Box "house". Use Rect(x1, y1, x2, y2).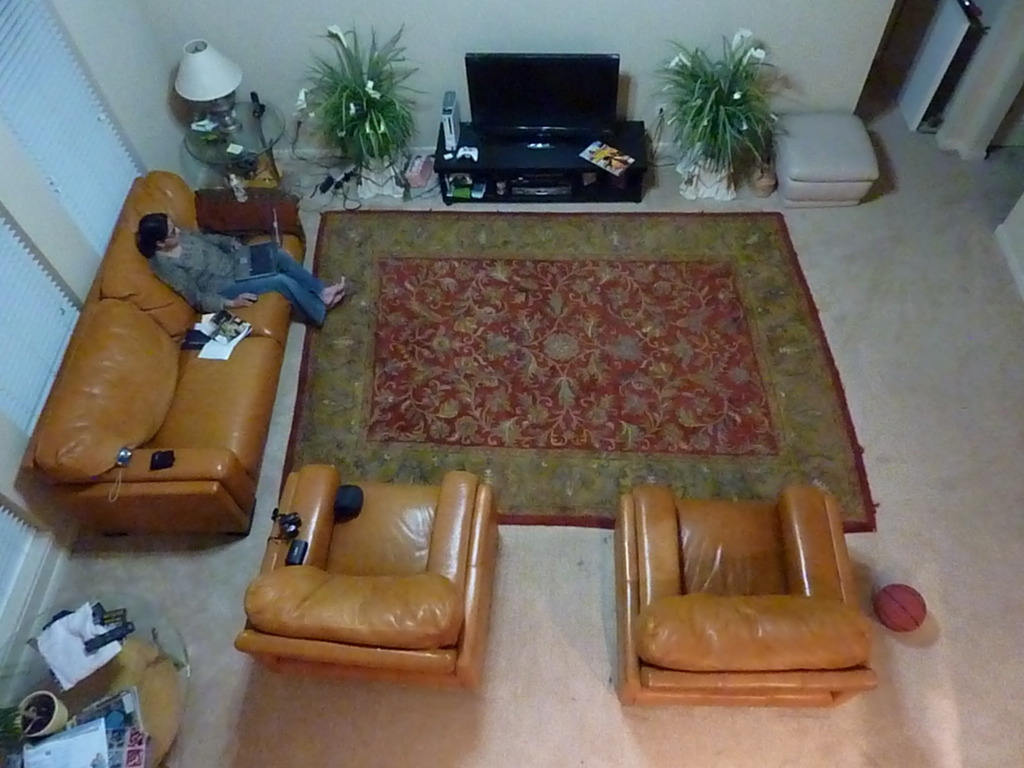
Rect(0, 0, 1023, 767).
